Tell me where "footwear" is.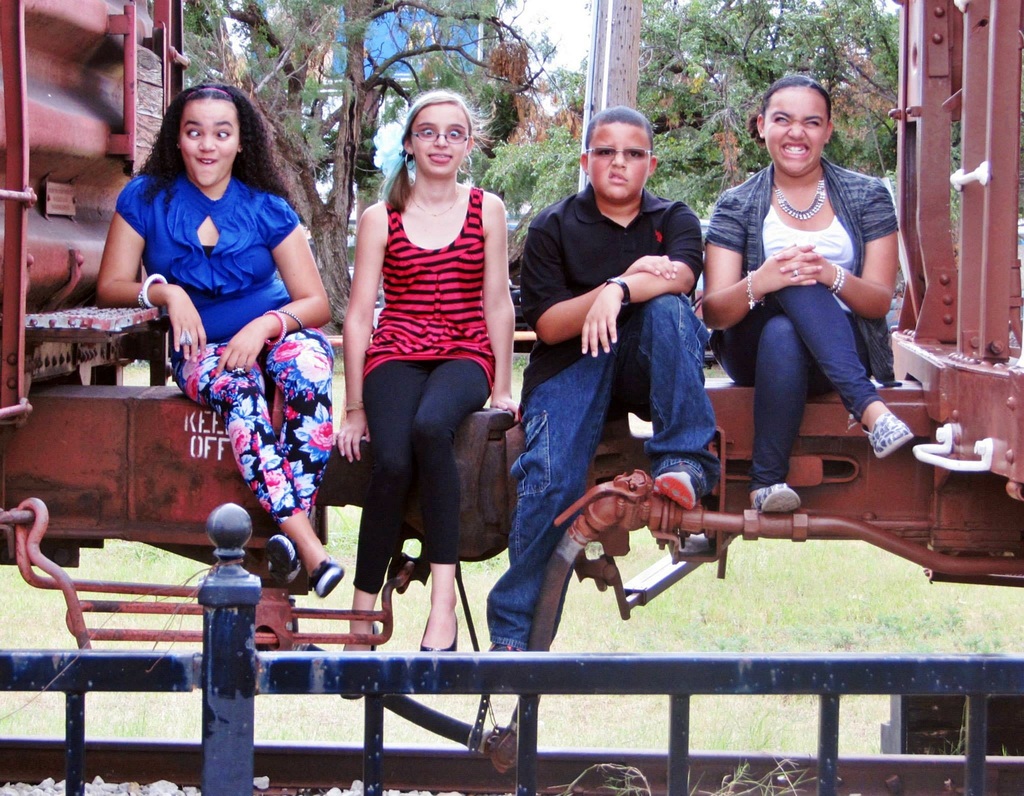
"footwear" is at (865,415,911,454).
